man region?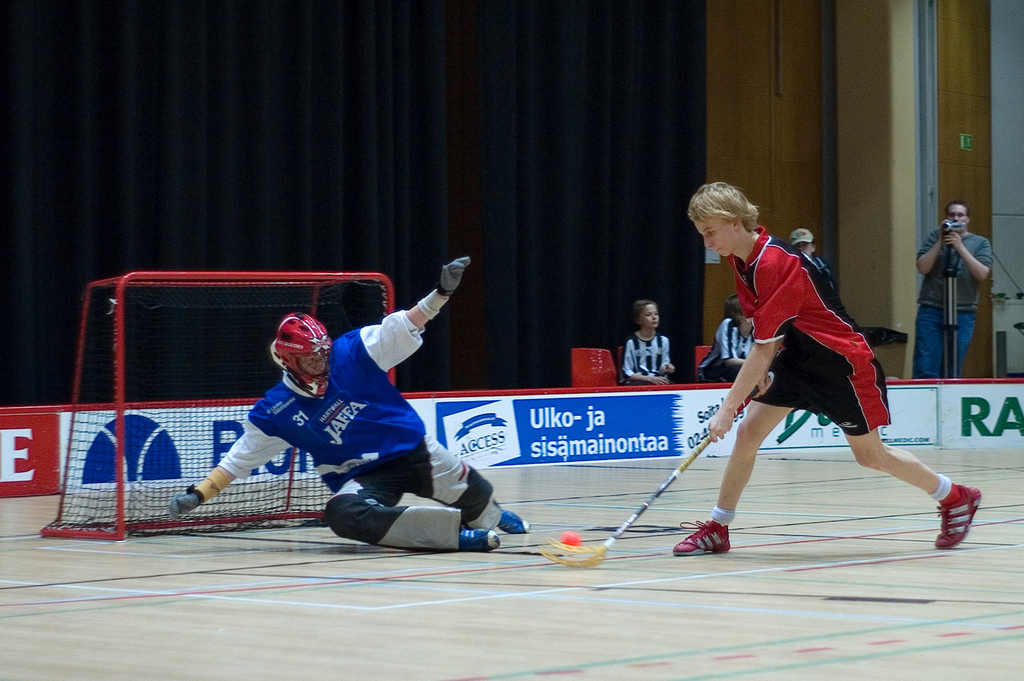
select_region(154, 286, 507, 552)
